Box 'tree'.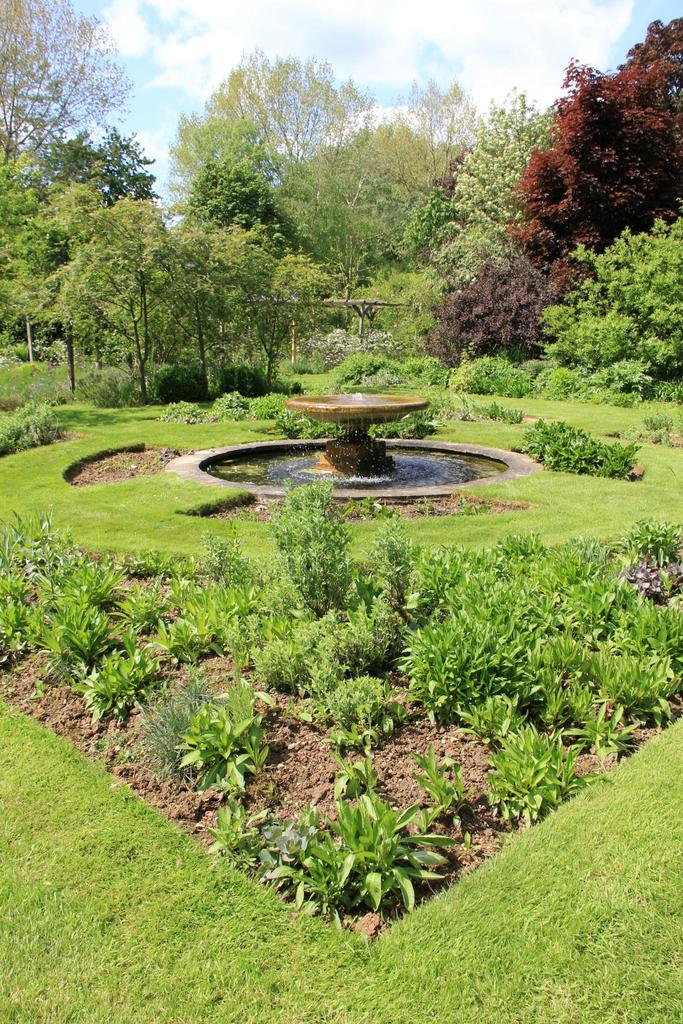
l=155, t=210, r=336, b=380.
